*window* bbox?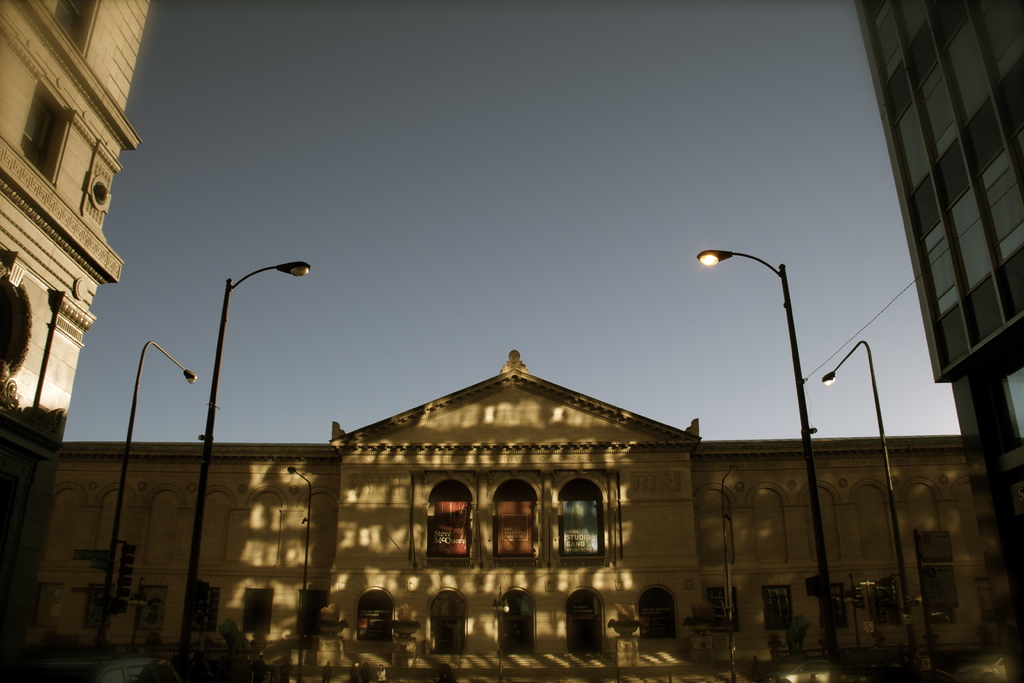
639, 586, 675, 638
